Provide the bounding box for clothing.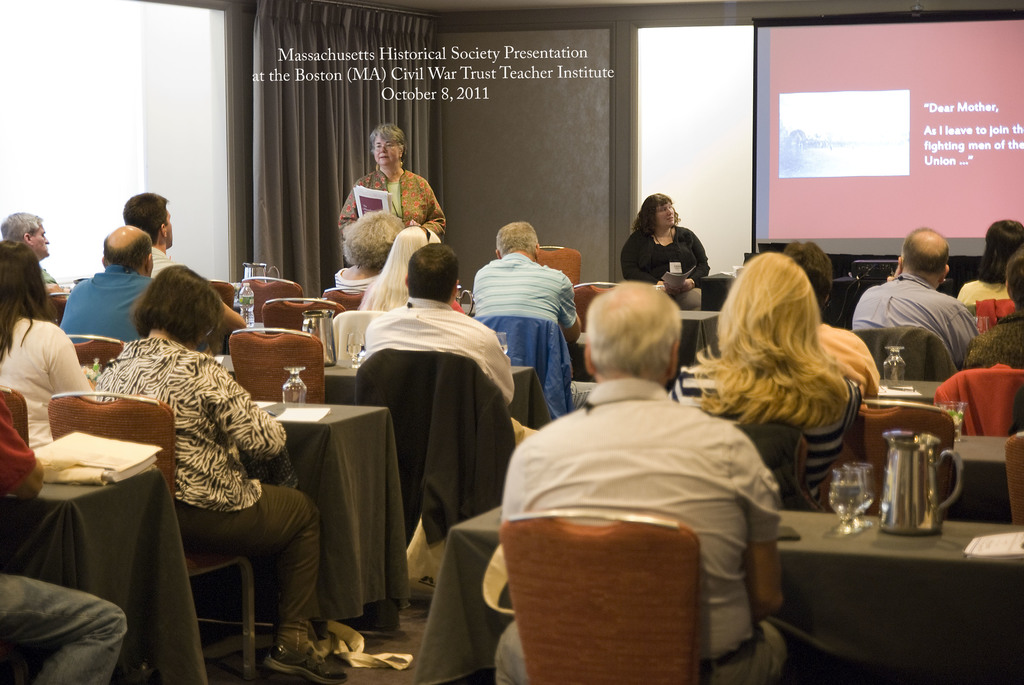
851,272,976,362.
